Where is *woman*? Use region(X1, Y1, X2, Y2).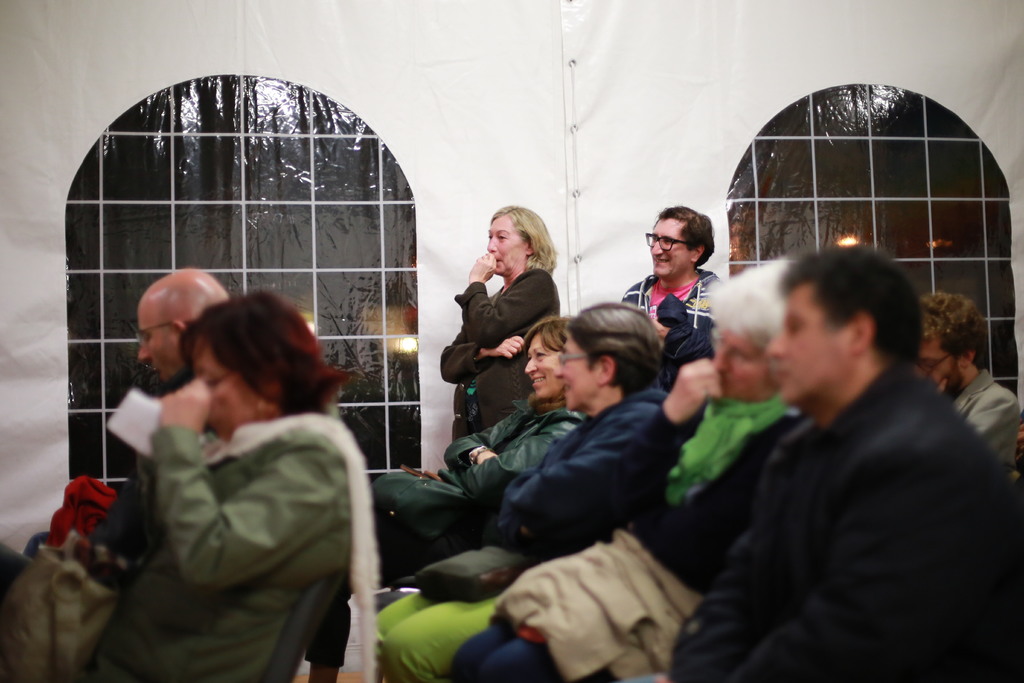
region(307, 324, 584, 682).
